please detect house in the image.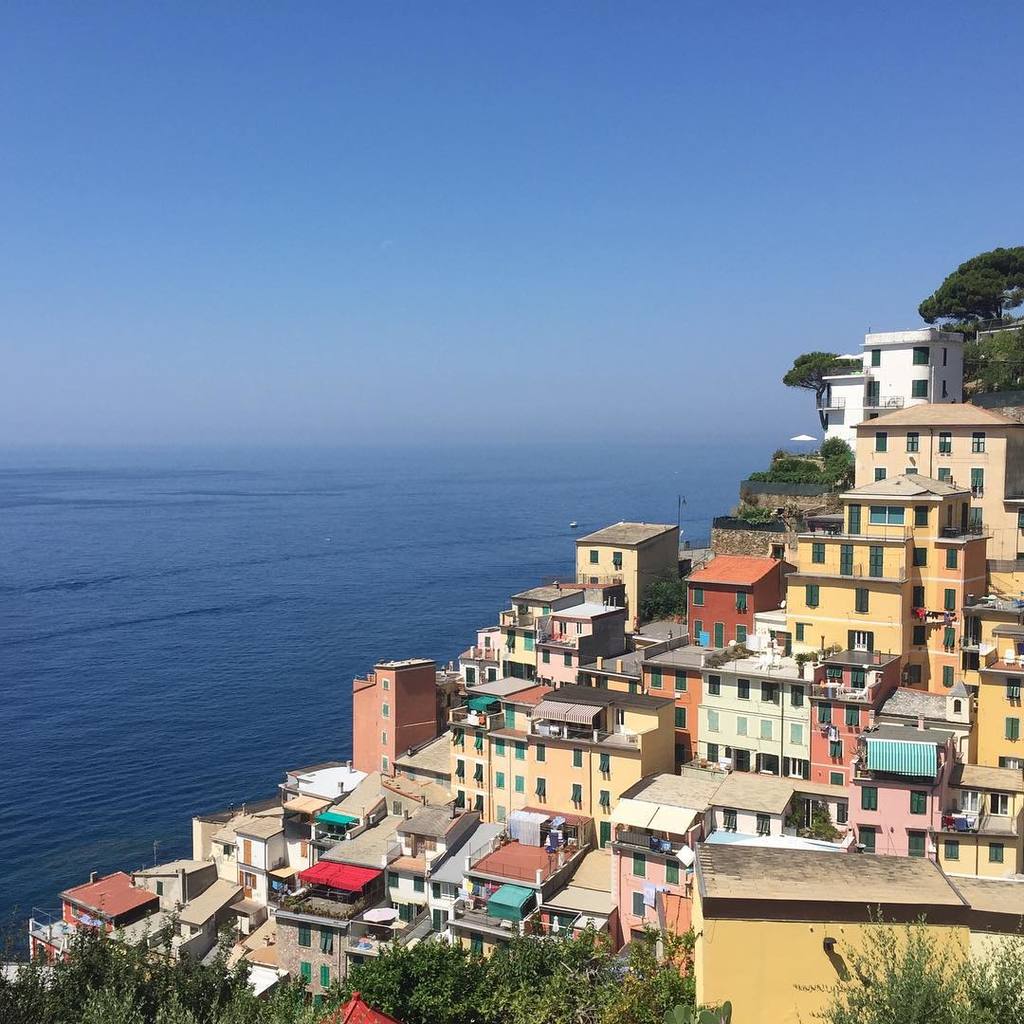
[x1=777, y1=468, x2=995, y2=695].
